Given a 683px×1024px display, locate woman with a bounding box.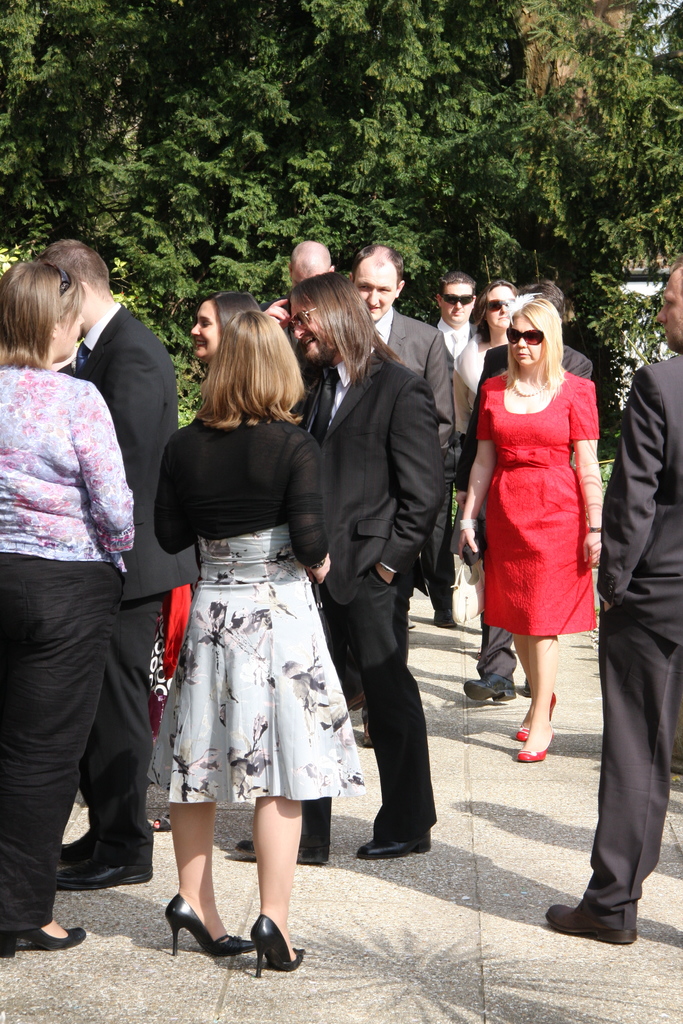
Located: rect(157, 311, 369, 981).
